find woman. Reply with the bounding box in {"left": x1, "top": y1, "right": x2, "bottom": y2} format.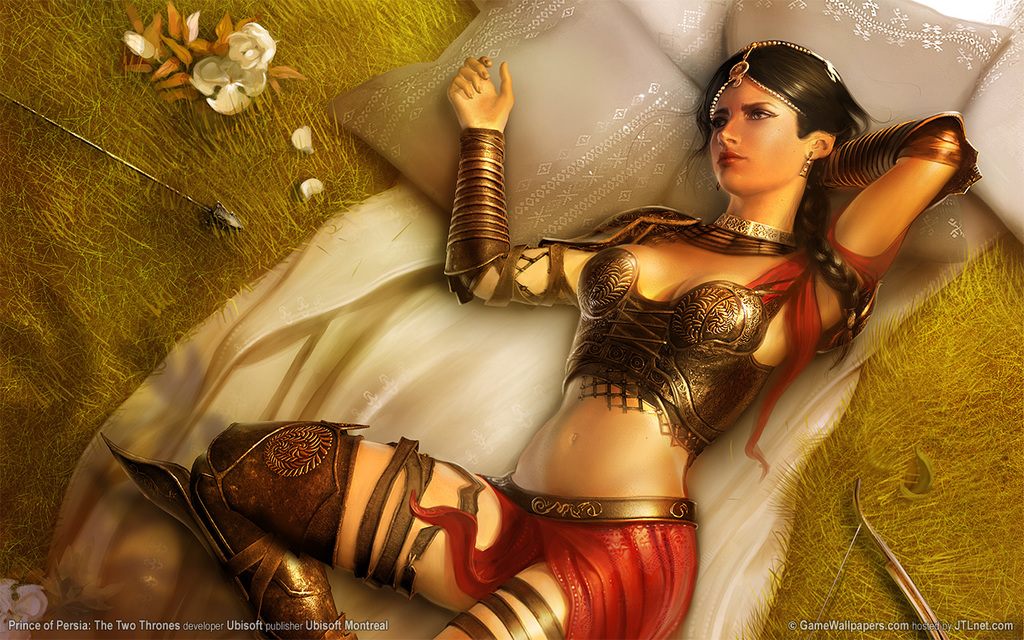
{"left": 278, "top": 26, "right": 921, "bottom": 630}.
